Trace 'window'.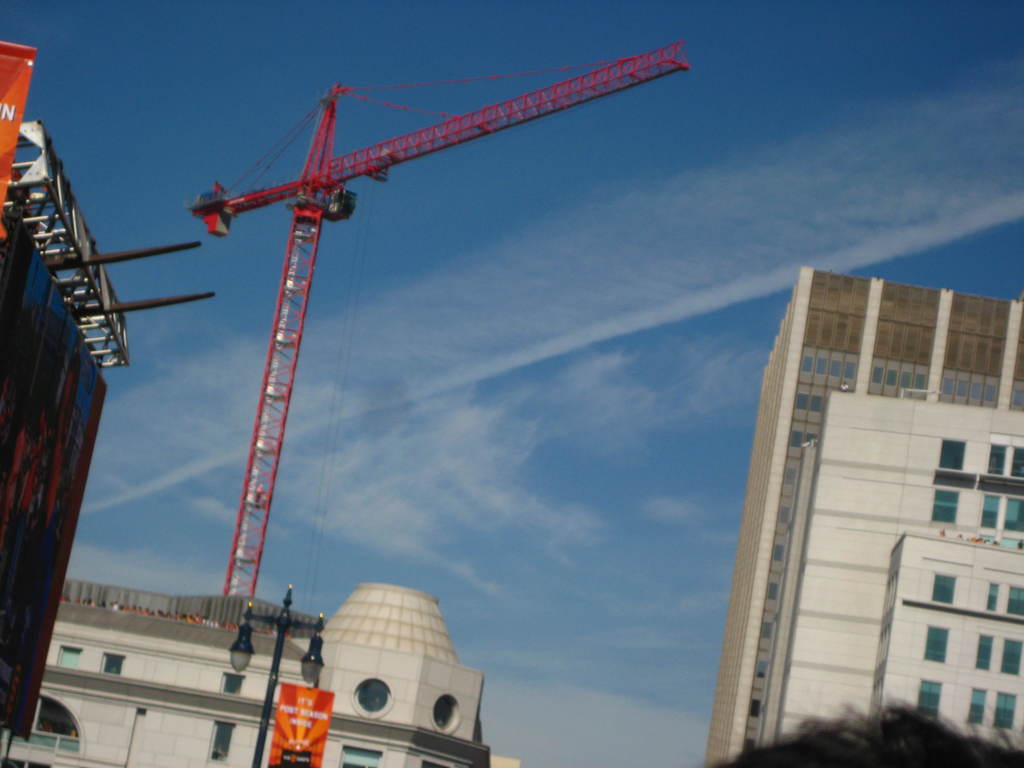
Traced to 982:440:1023:477.
